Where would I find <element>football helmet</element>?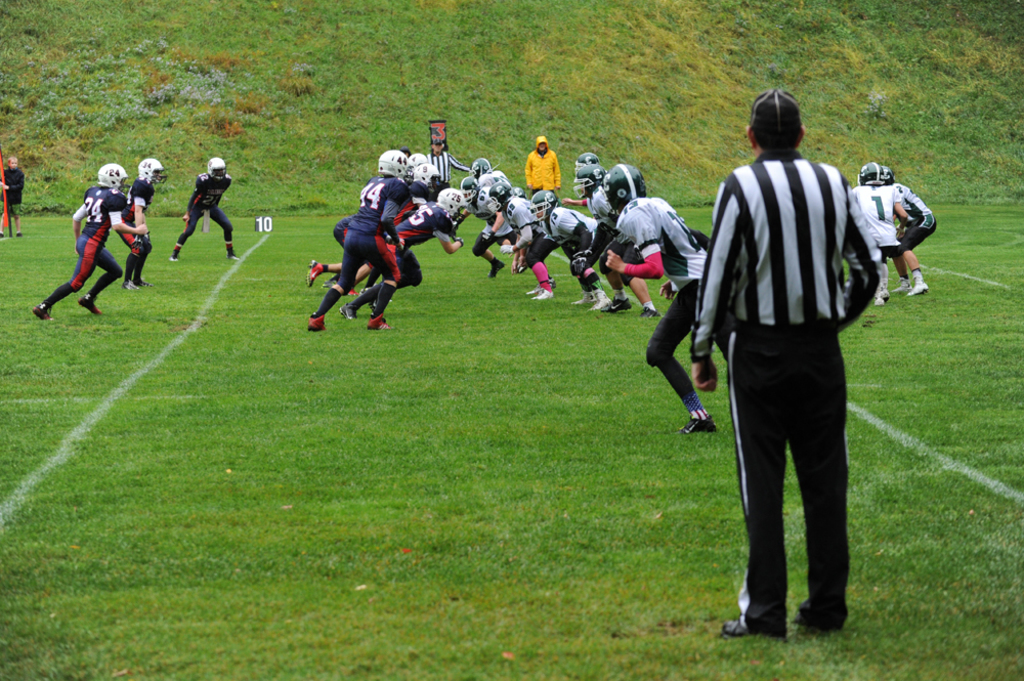
At <region>96, 162, 126, 198</region>.
